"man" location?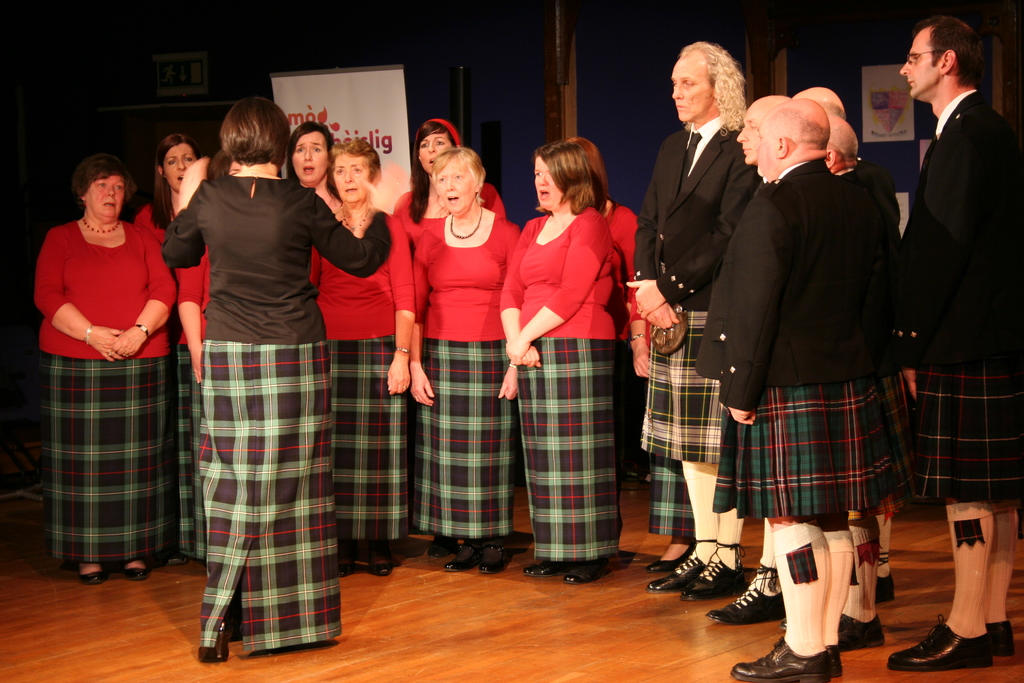
687:98:889:682
